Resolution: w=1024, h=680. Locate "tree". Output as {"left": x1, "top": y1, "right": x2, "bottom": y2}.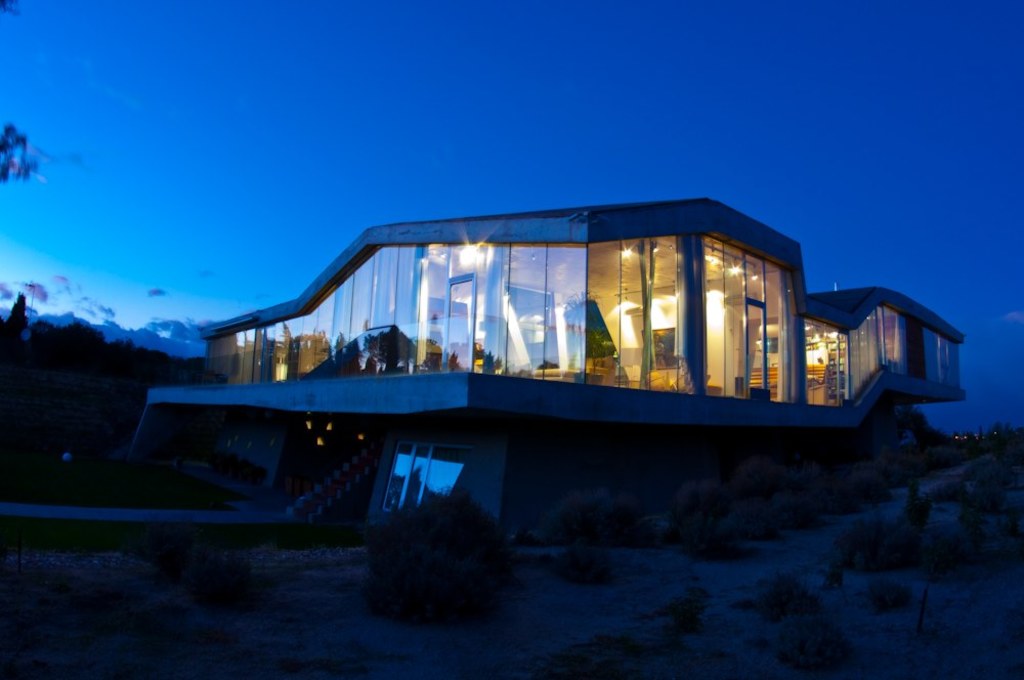
{"left": 0, "top": 0, "right": 112, "bottom": 183}.
